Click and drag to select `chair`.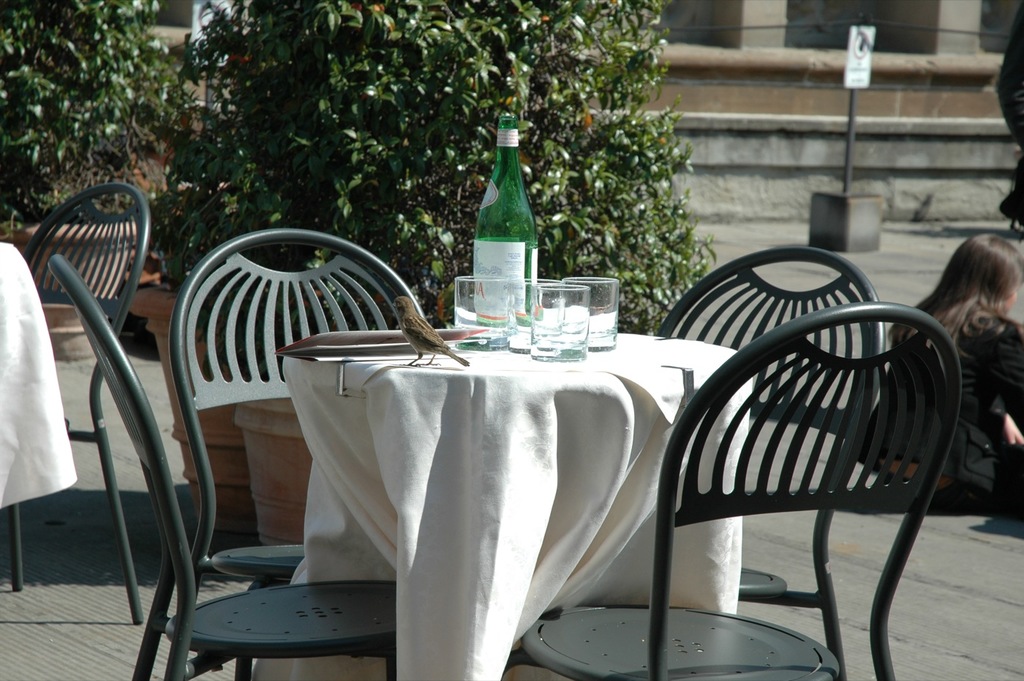
Selection: 14:171:151:619.
